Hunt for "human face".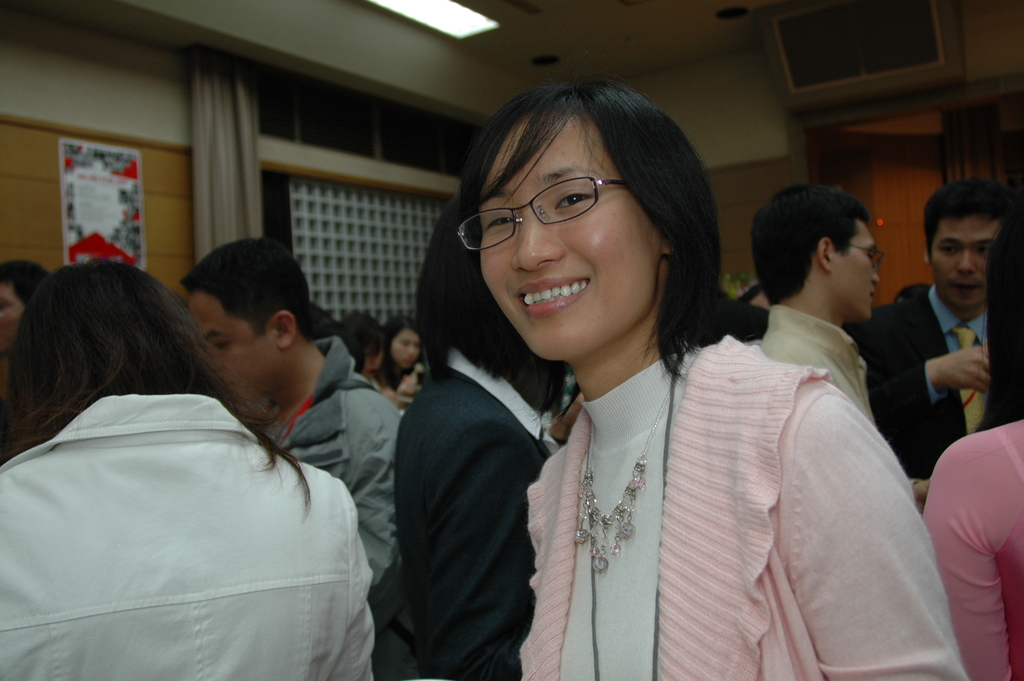
Hunted down at <bbox>927, 214, 1001, 308</bbox>.
